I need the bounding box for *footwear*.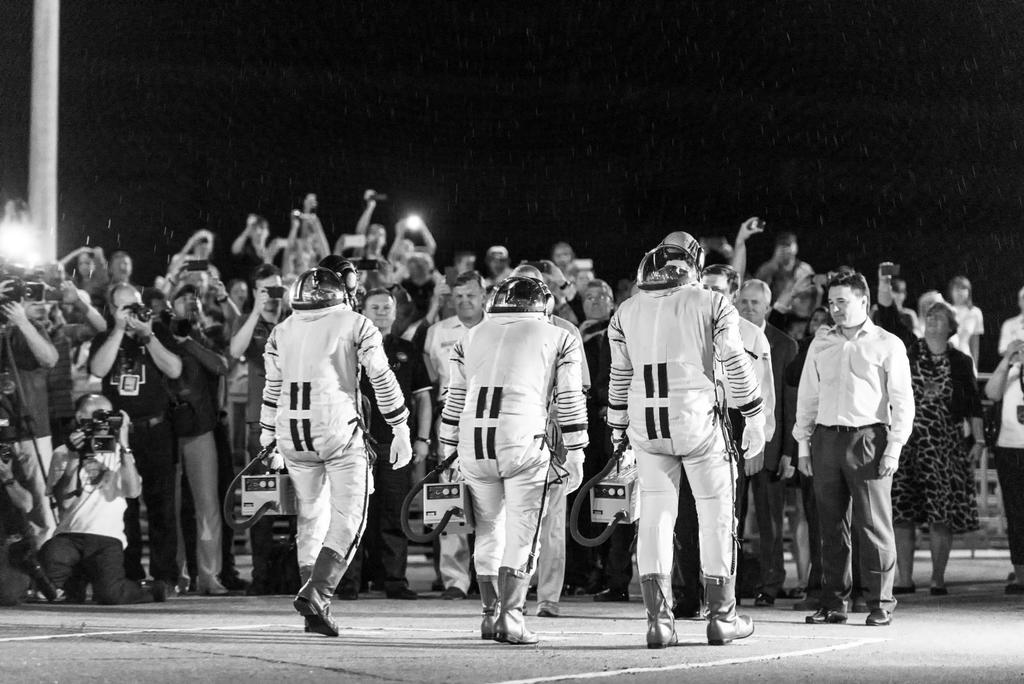
Here it is: bbox=[470, 572, 495, 637].
